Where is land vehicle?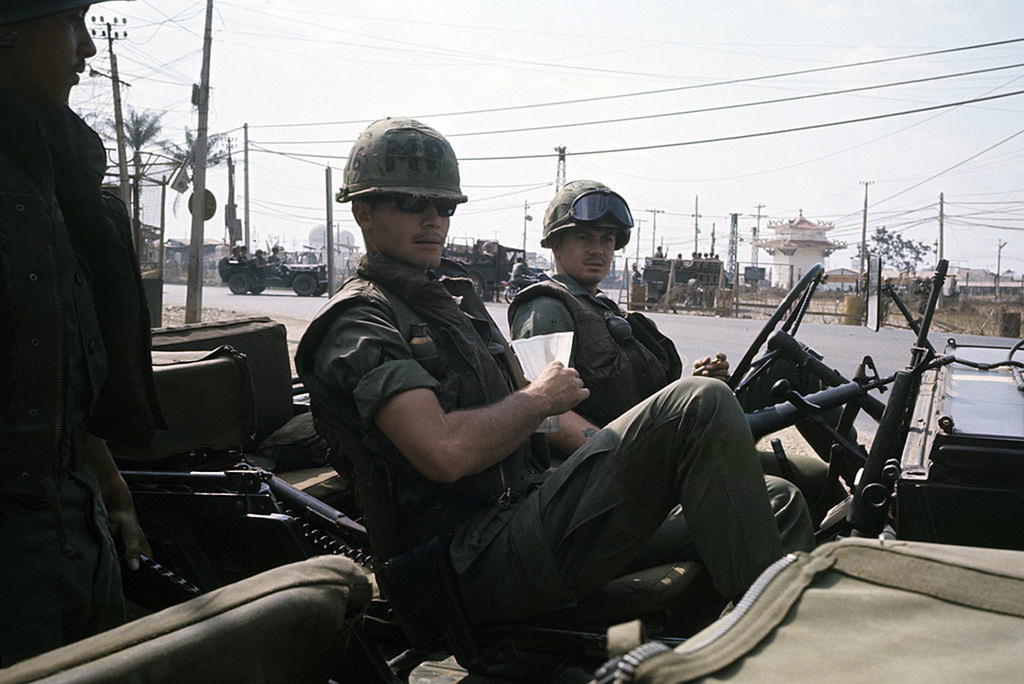
<bbox>215, 252, 332, 298</bbox>.
